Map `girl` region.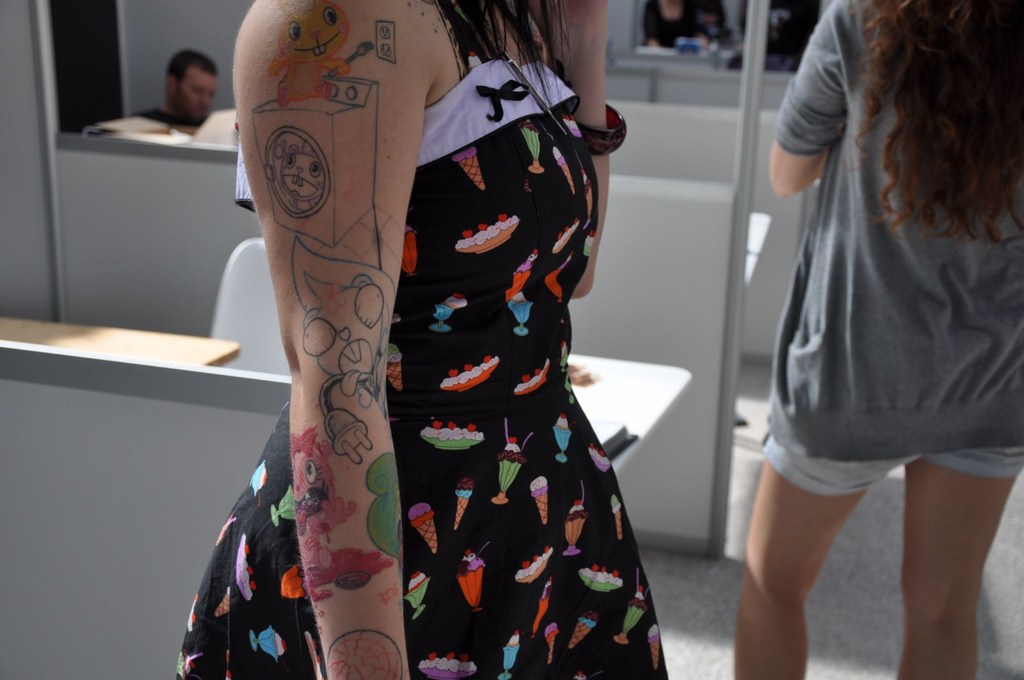
Mapped to {"left": 179, "top": 0, "right": 676, "bottom": 679}.
